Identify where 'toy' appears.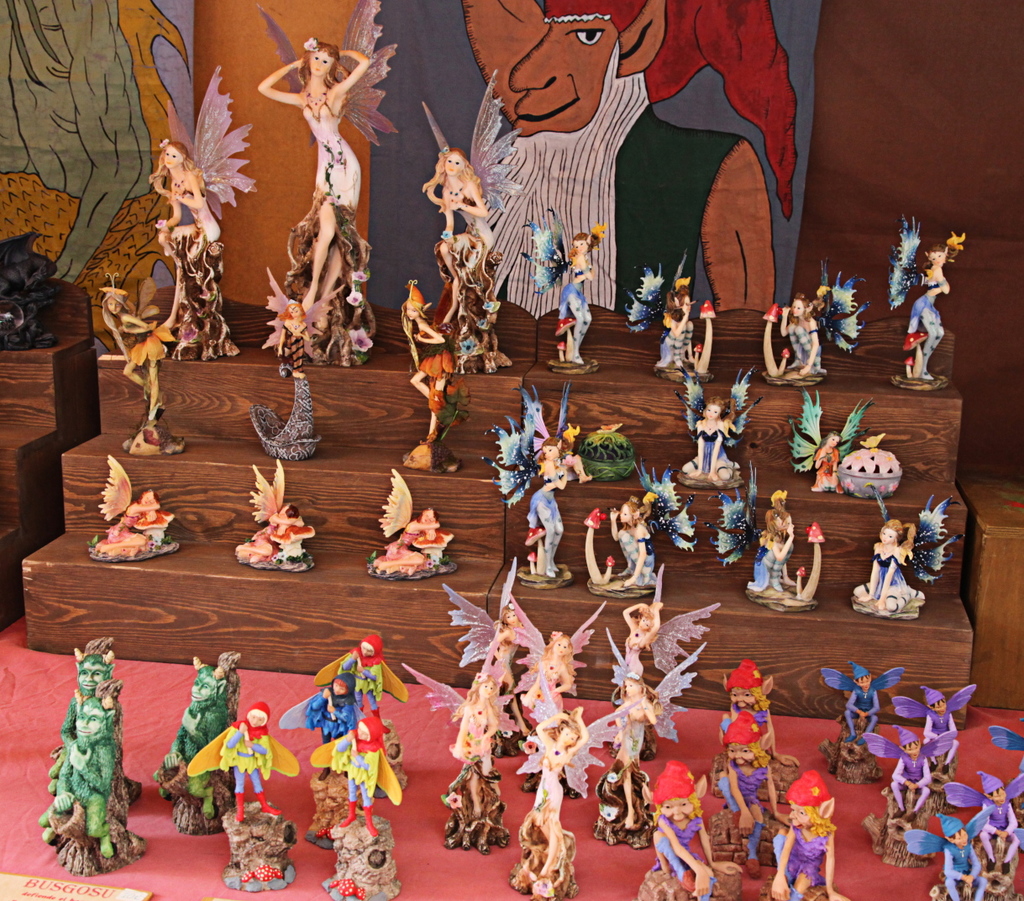
Appears at x1=49 y1=637 x2=141 y2=807.
